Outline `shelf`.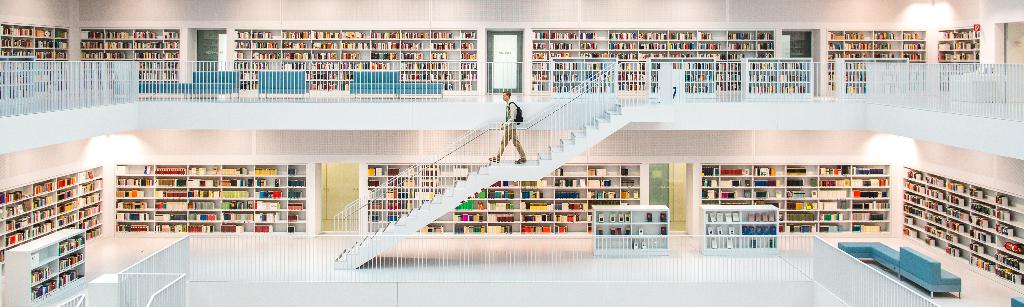
Outline: {"x1": 342, "y1": 50, "x2": 374, "y2": 59}.
